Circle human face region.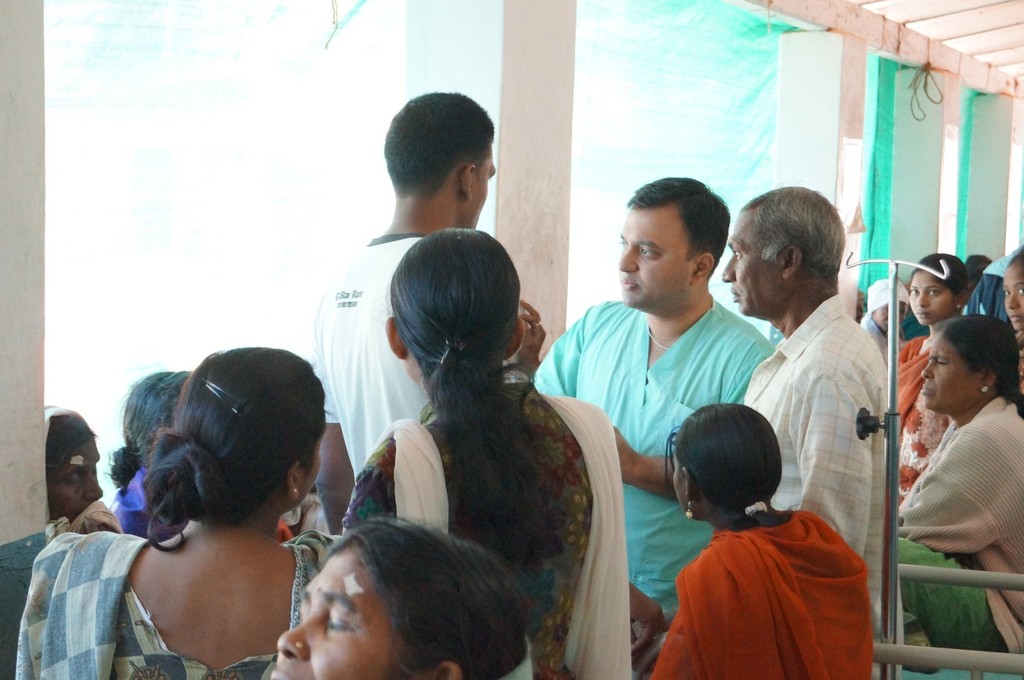
Region: (44,439,99,527).
